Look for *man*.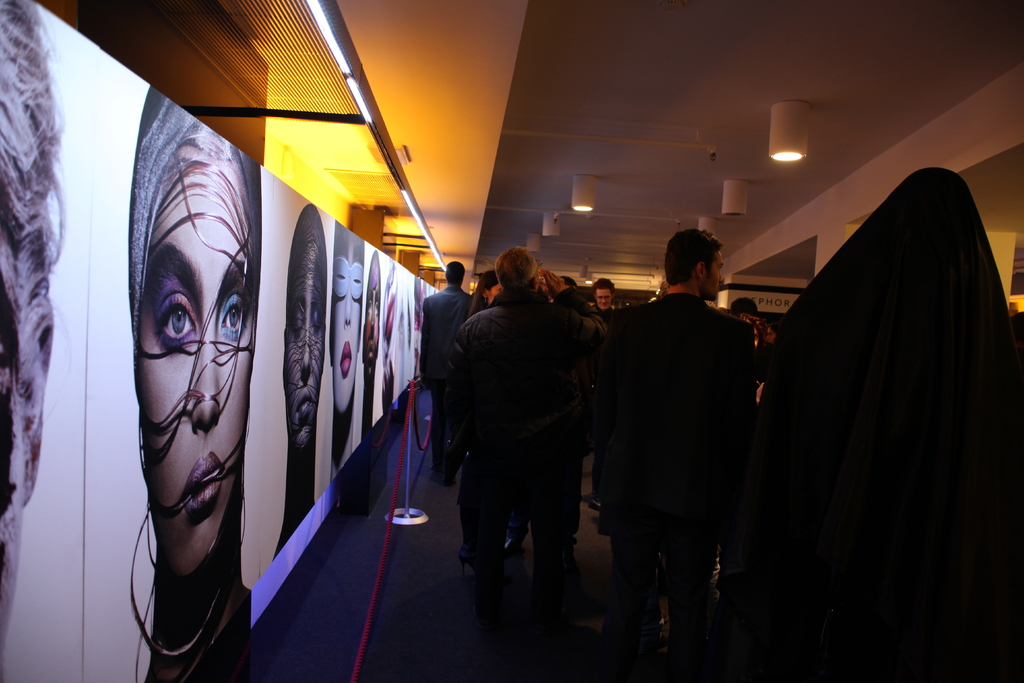
Found: bbox=[552, 276, 578, 302].
